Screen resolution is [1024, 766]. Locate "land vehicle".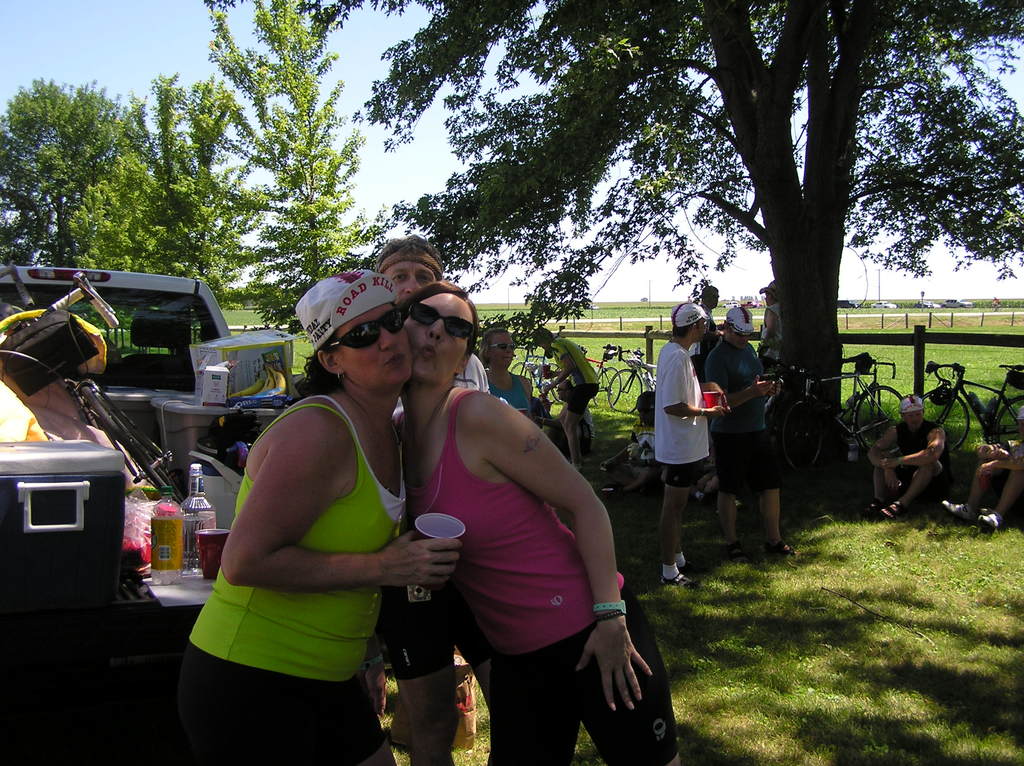
pyautogui.locateOnScreen(921, 359, 1023, 456).
